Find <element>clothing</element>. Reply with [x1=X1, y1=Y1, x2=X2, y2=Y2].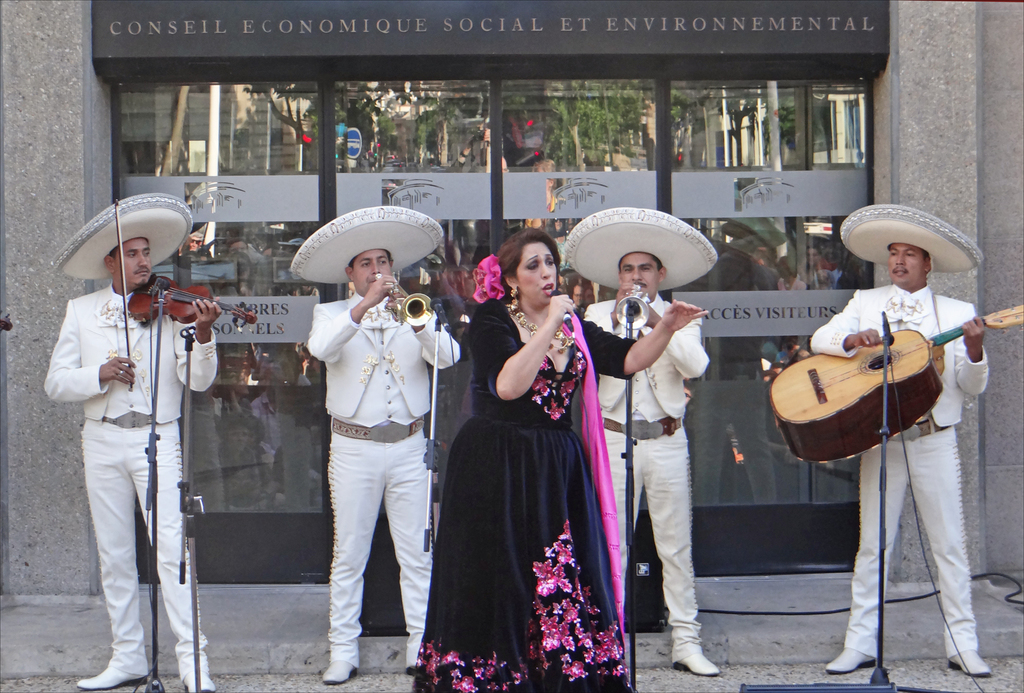
[x1=306, y1=285, x2=463, y2=637].
